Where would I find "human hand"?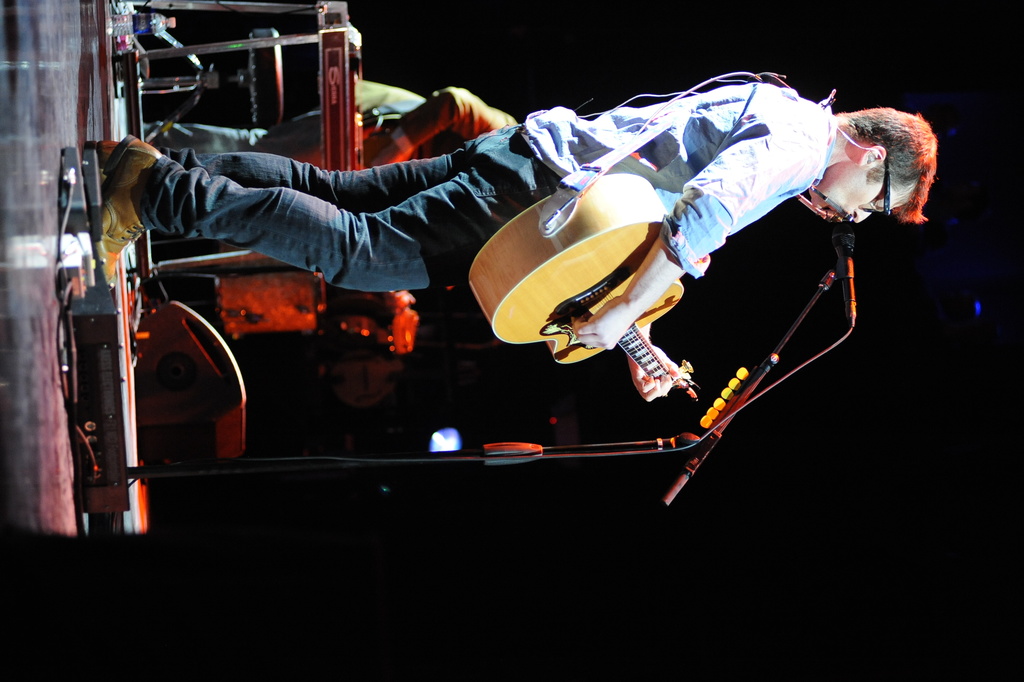
At left=368, top=143, right=412, bottom=172.
